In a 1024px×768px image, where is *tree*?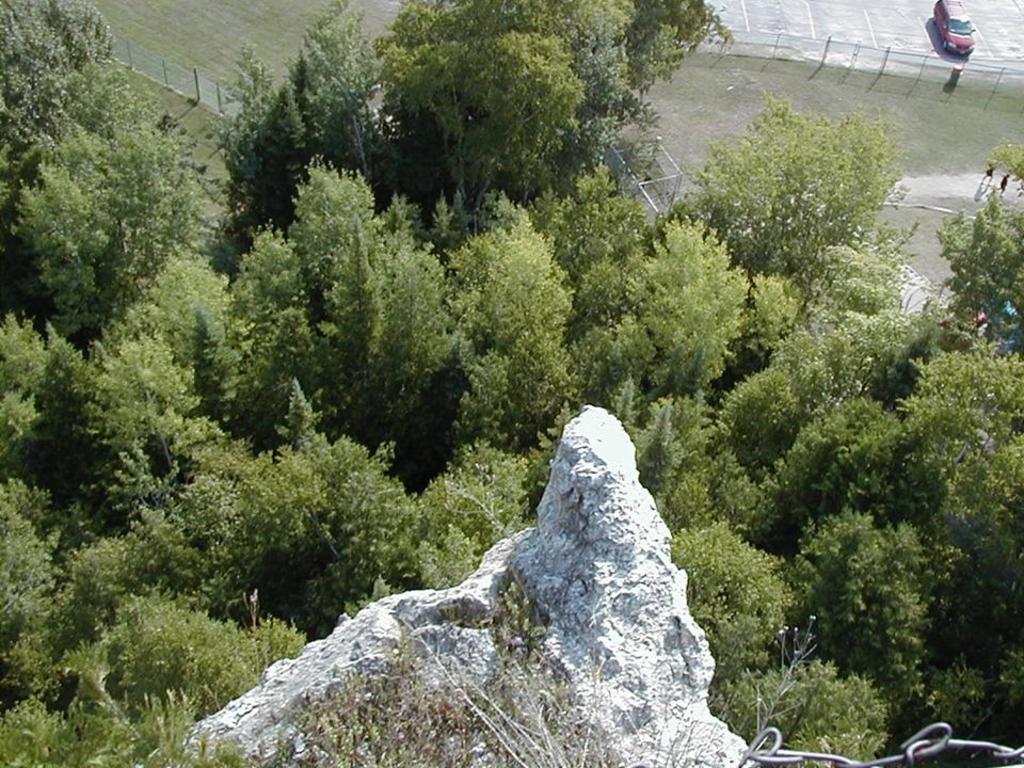
[446, 195, 580, 448].
